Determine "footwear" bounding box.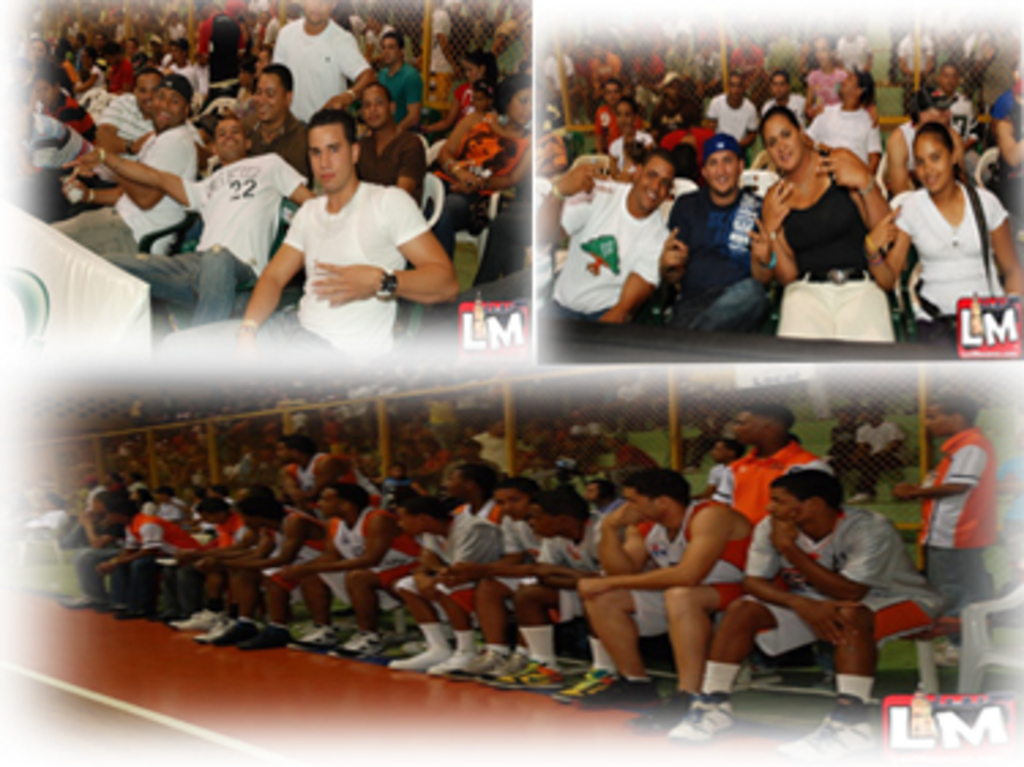
Determined: x1=593 y1=669 x2=666 y2=712.
